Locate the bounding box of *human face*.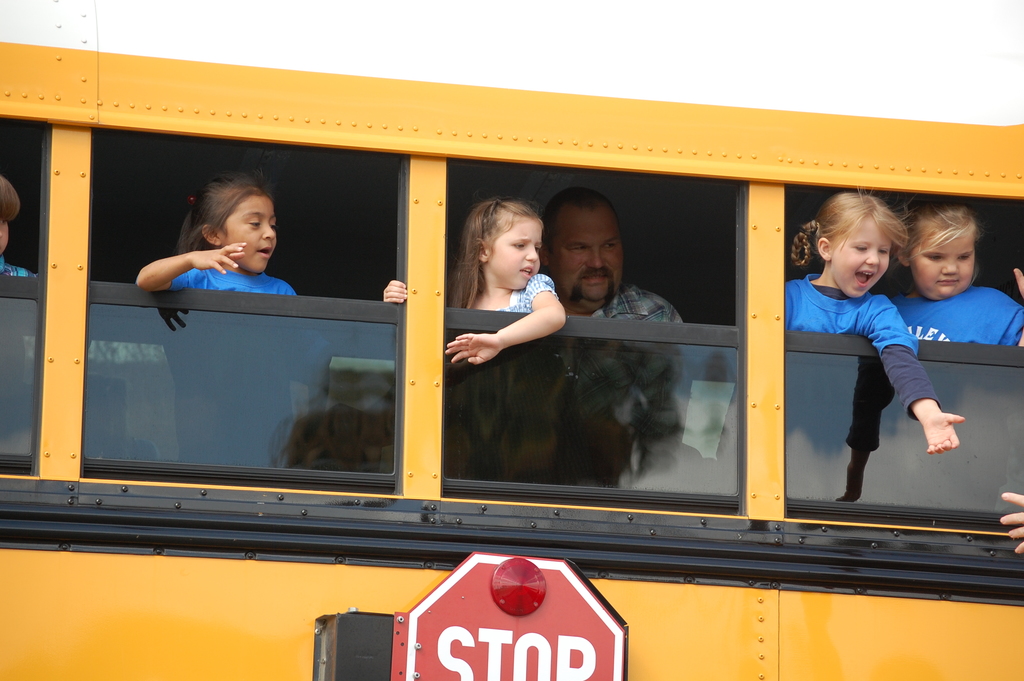
Bounding box: bbox=[548, 198, 625, 314].
